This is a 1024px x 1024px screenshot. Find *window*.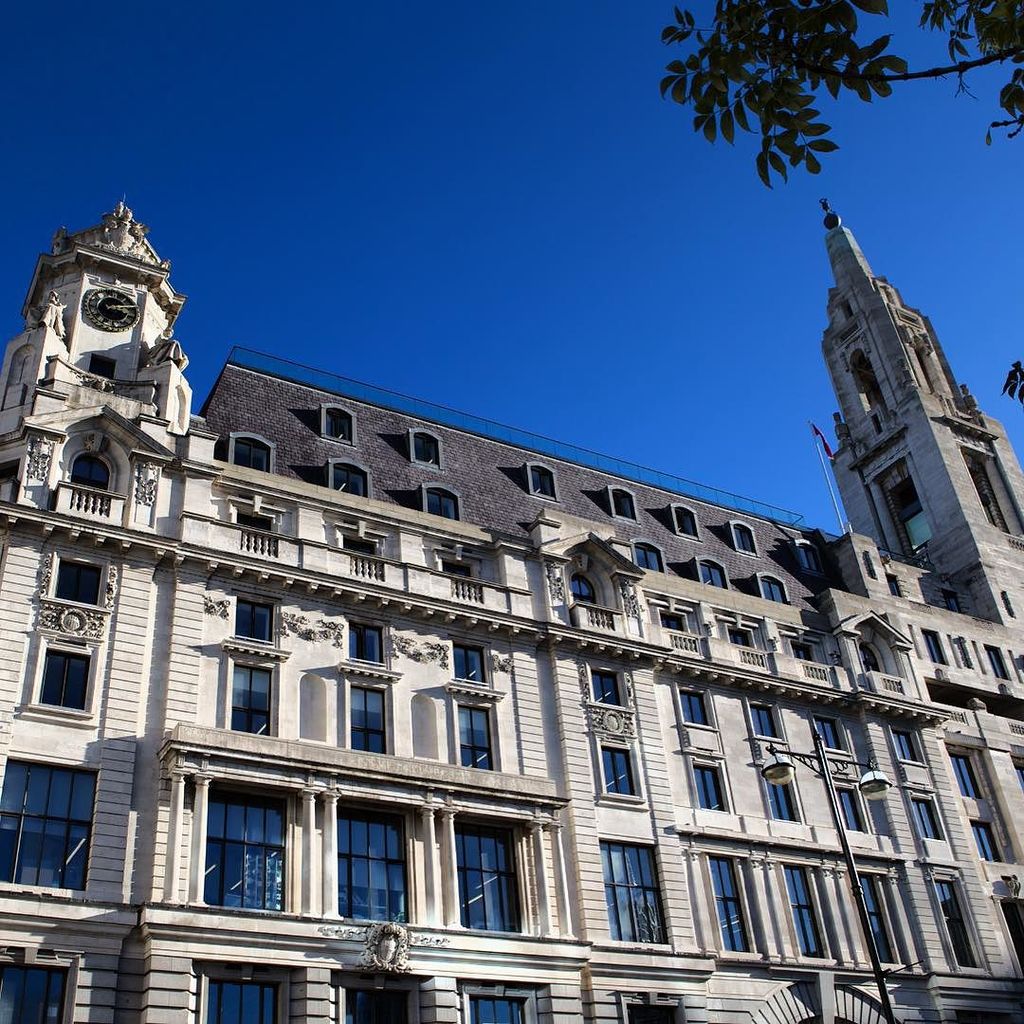
Bounding box: [749, 704, 776, 735].
